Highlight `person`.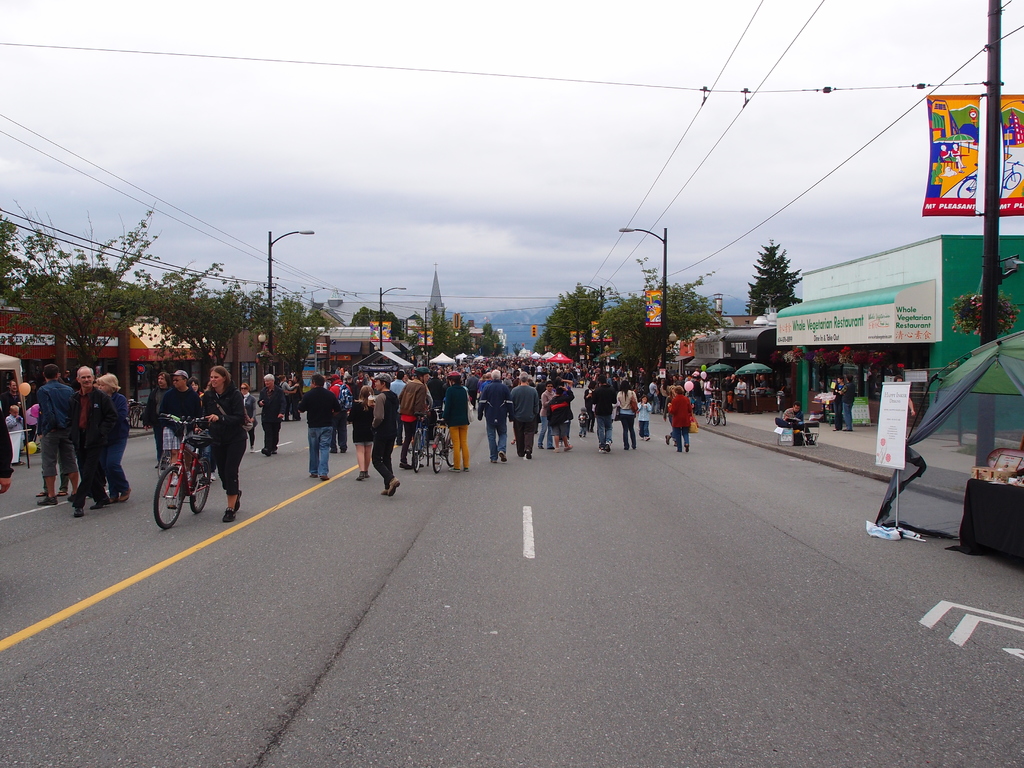
Highlighted region: detection(611, 378, 637, 451).
